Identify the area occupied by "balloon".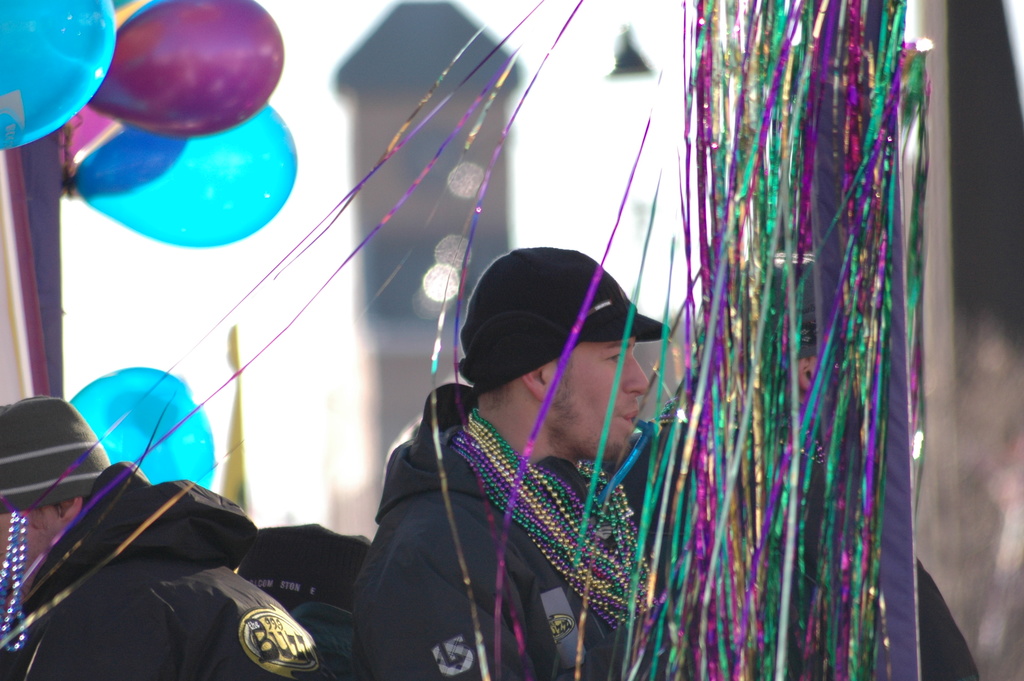
Area: x1=70, y1=98, x2=299, y2=247.
